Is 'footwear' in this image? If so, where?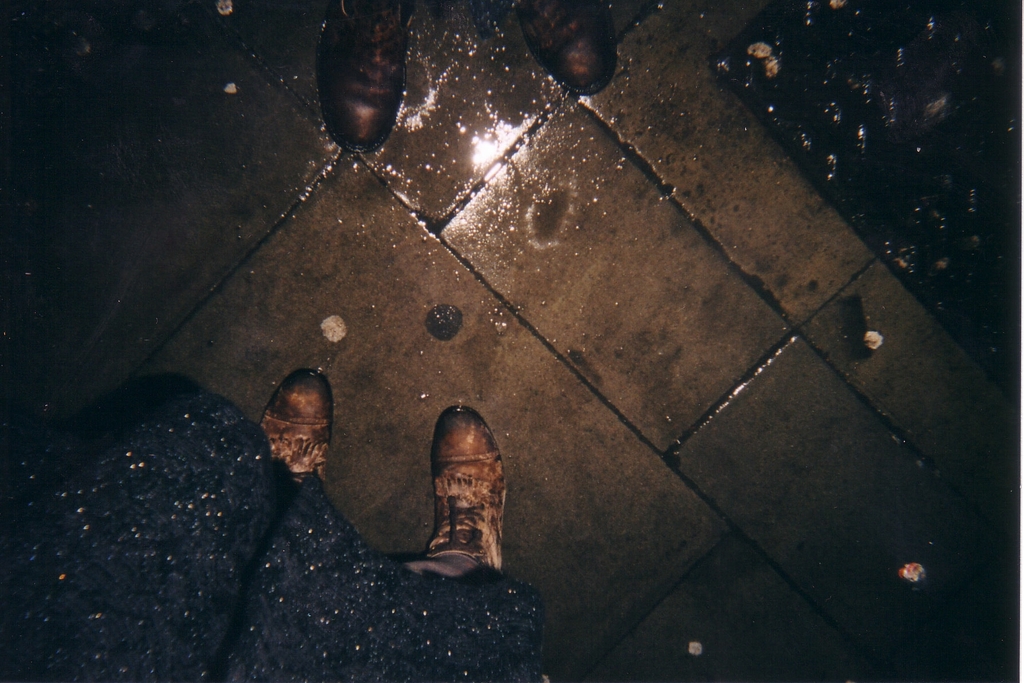
Yes, at 428 403 512 569.
